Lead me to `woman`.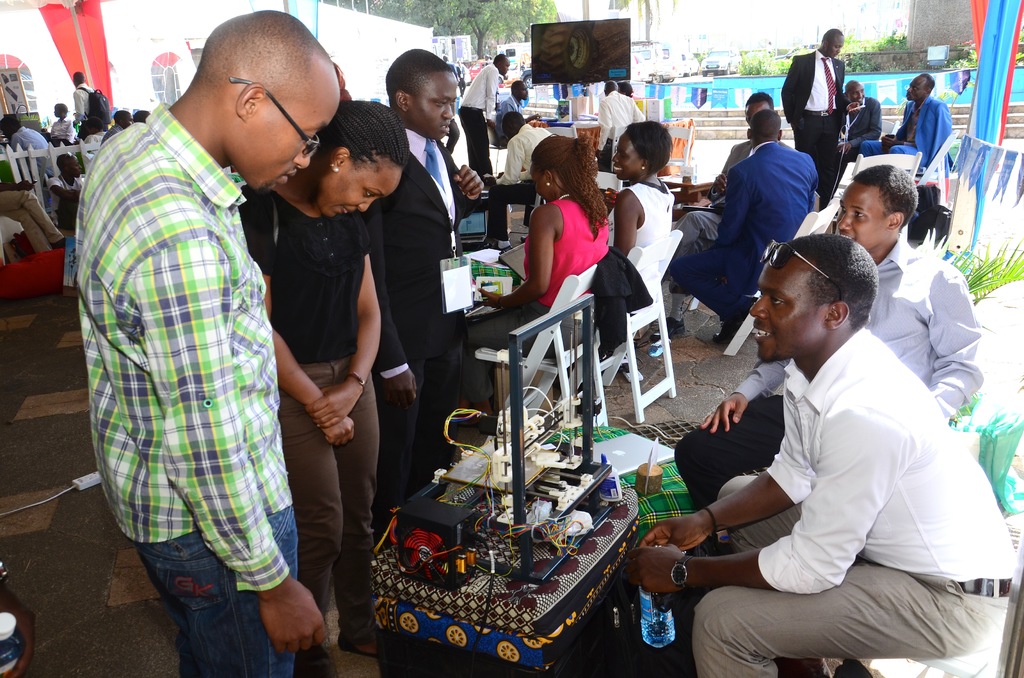
Lead to [left=260, top=60, right=397, bottom=659].
